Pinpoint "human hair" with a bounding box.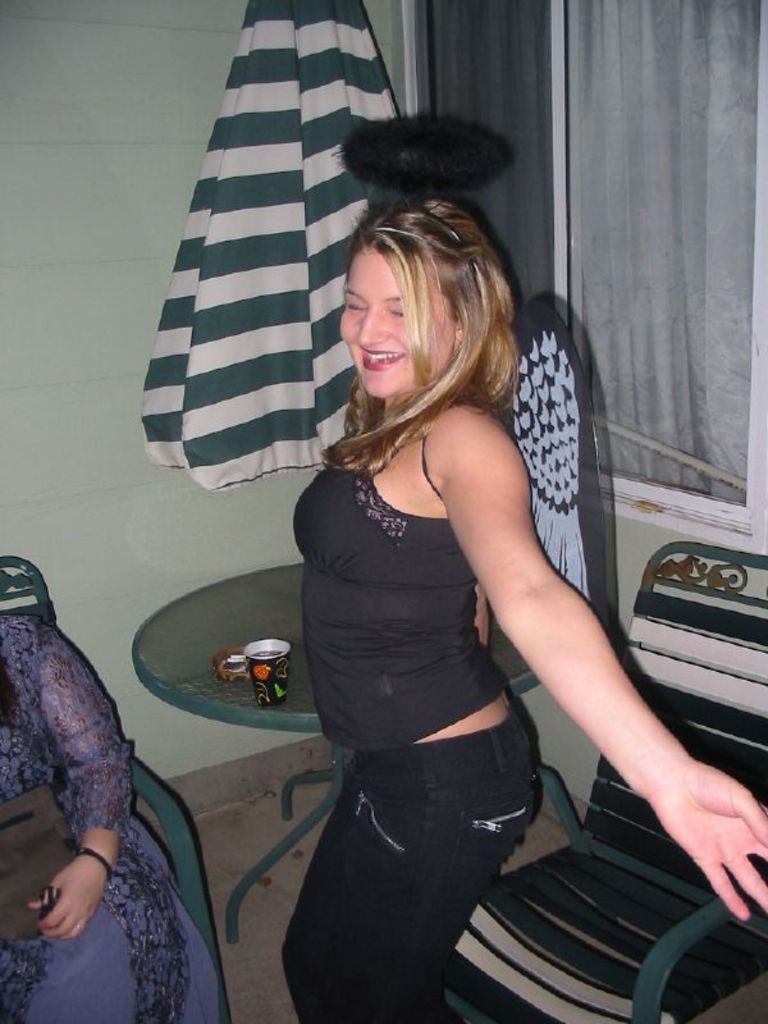
<bbox>334, 163, 539, 516</bbox>.
